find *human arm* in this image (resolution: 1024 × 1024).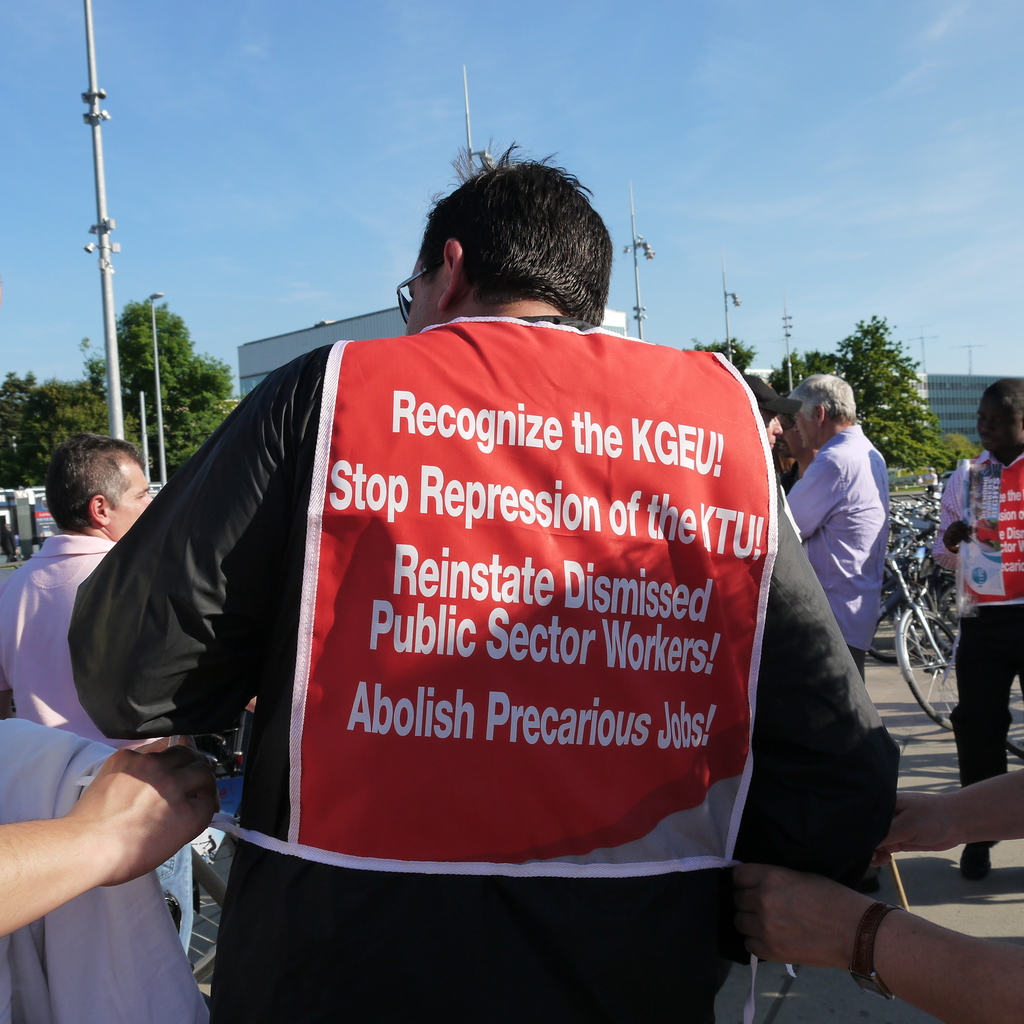
735/478/905/903.
